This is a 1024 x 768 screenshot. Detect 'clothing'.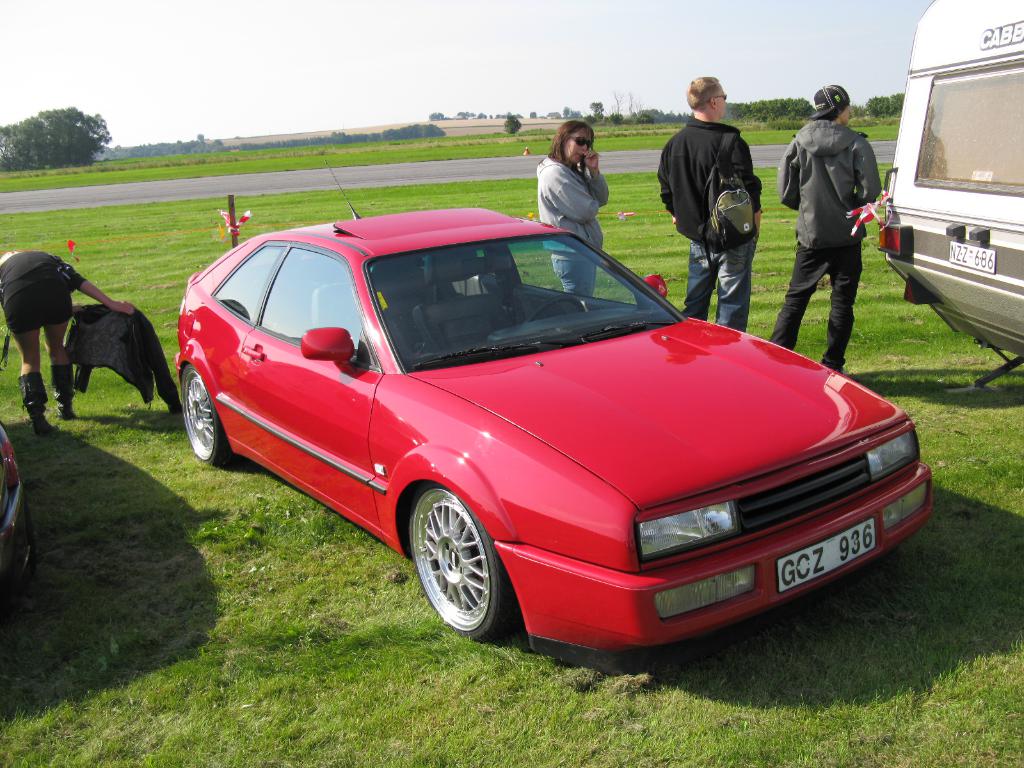
788:74:887:351.
